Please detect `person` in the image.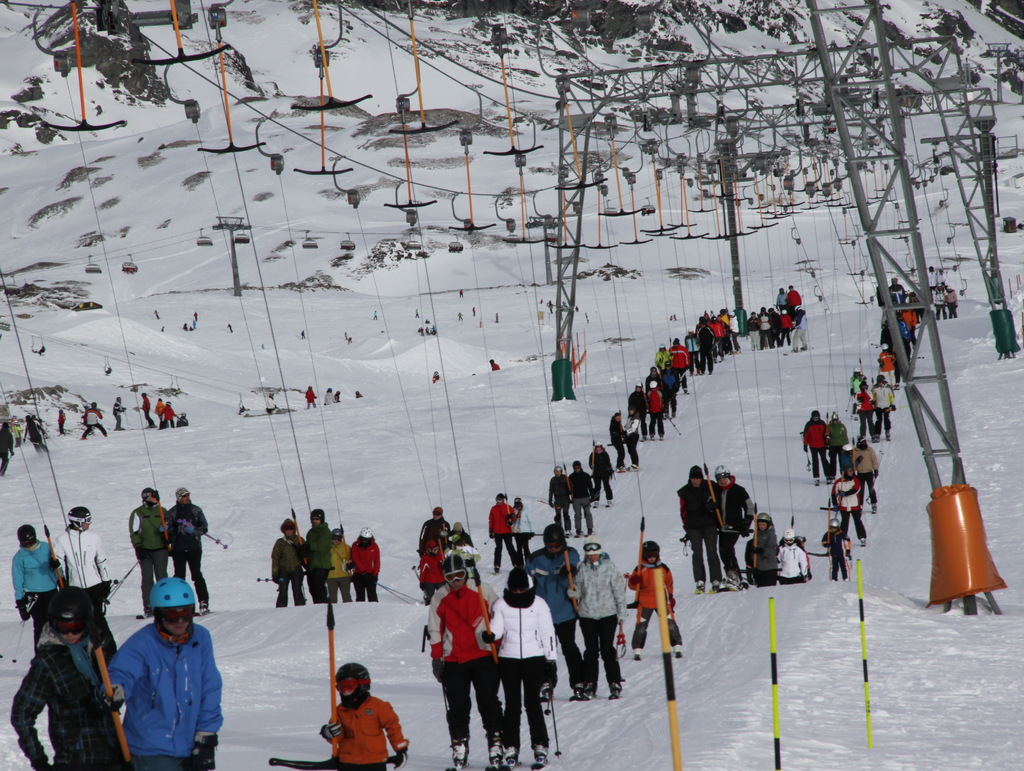
crop(327, 525, 356, 603).
